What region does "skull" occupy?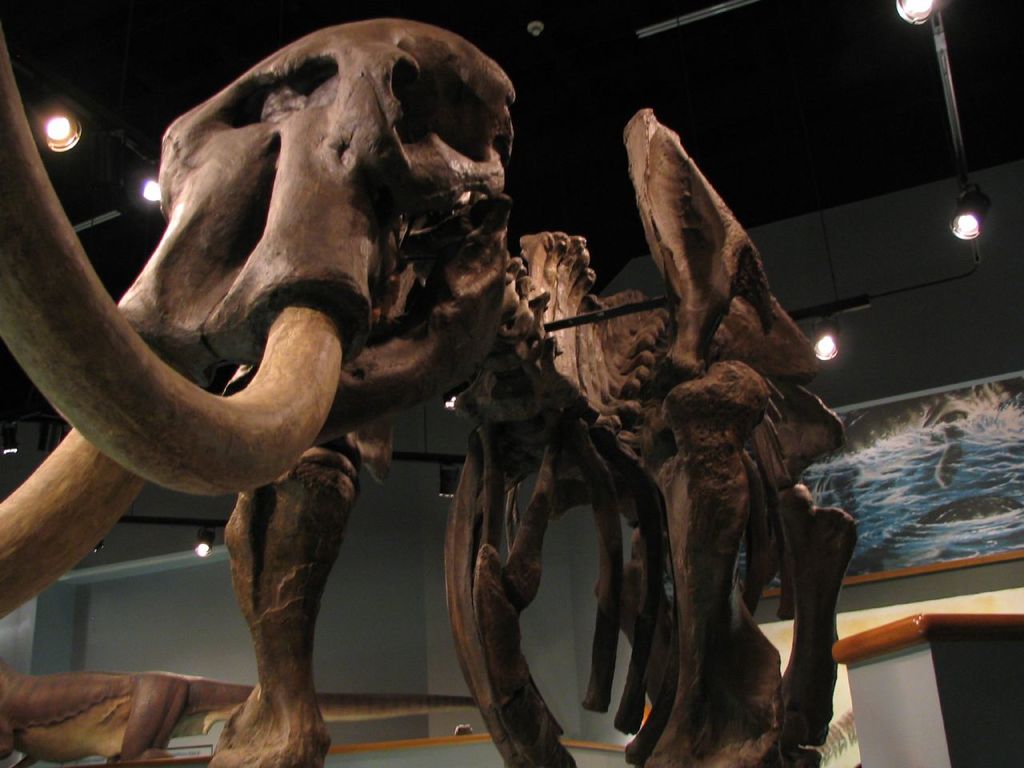
bbox=(0, 14, 517, 616).
